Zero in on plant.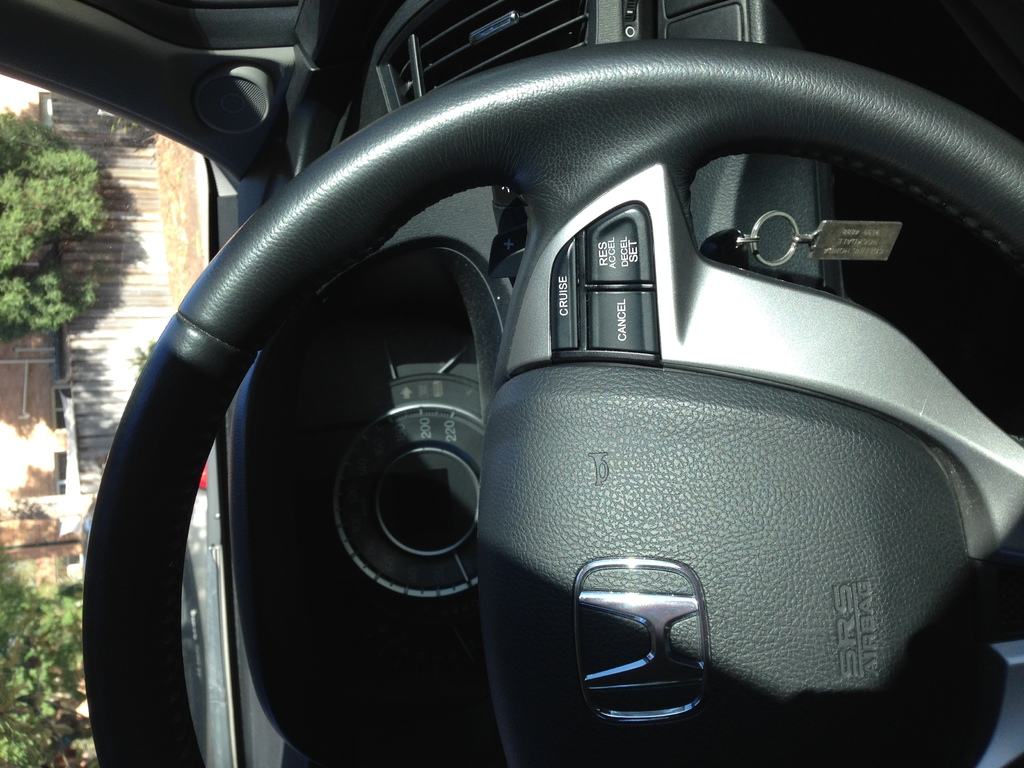
Zeroed in: bbox=(1, 105, 113, 351).
